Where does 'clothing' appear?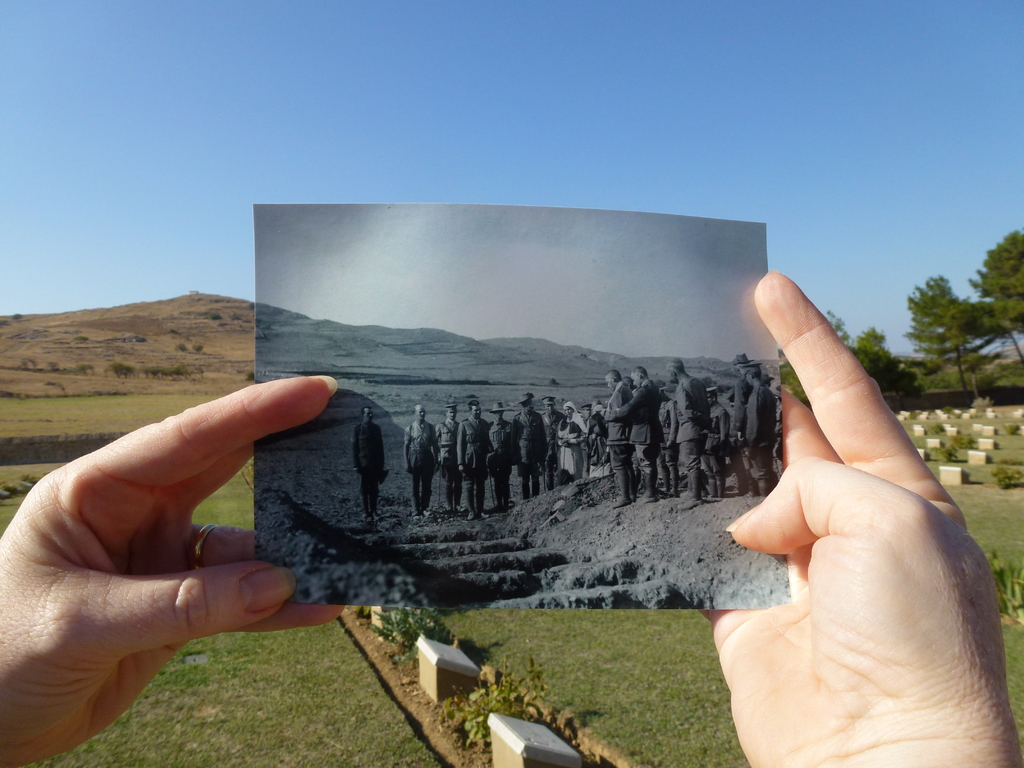
Appears at box=[539, 406, 571, 481].
